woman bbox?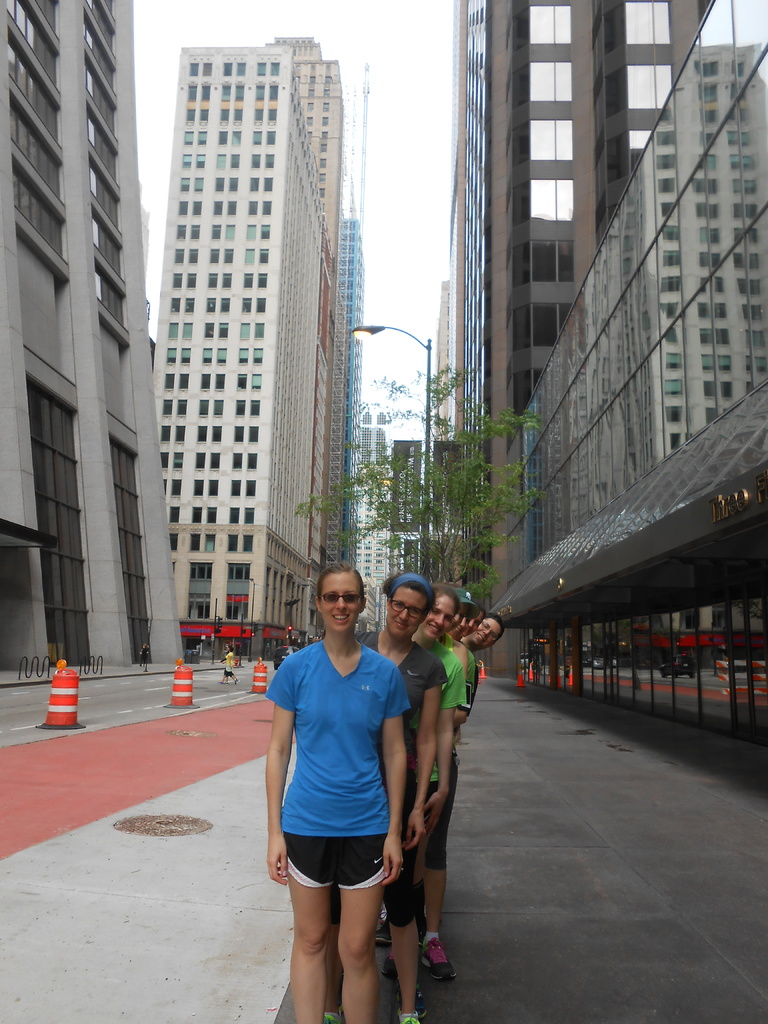
(x1=221, y1=647, x2=237, y2=685)
